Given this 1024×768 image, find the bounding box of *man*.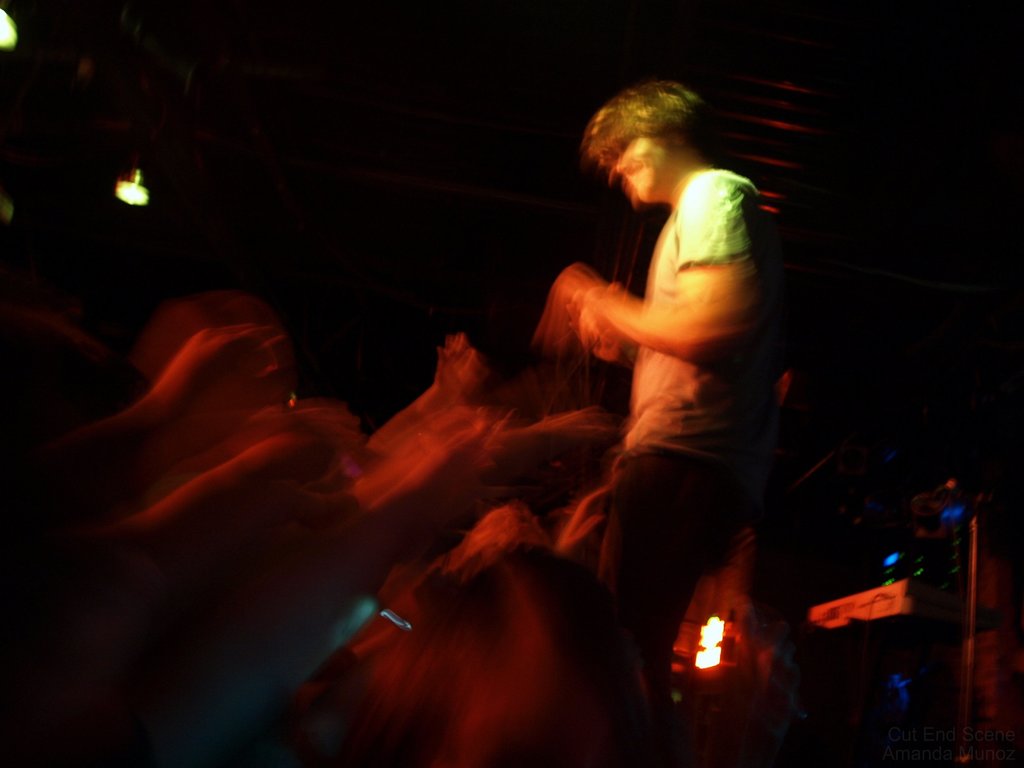
x1=531, y1=77, x2=802, y2=767.
